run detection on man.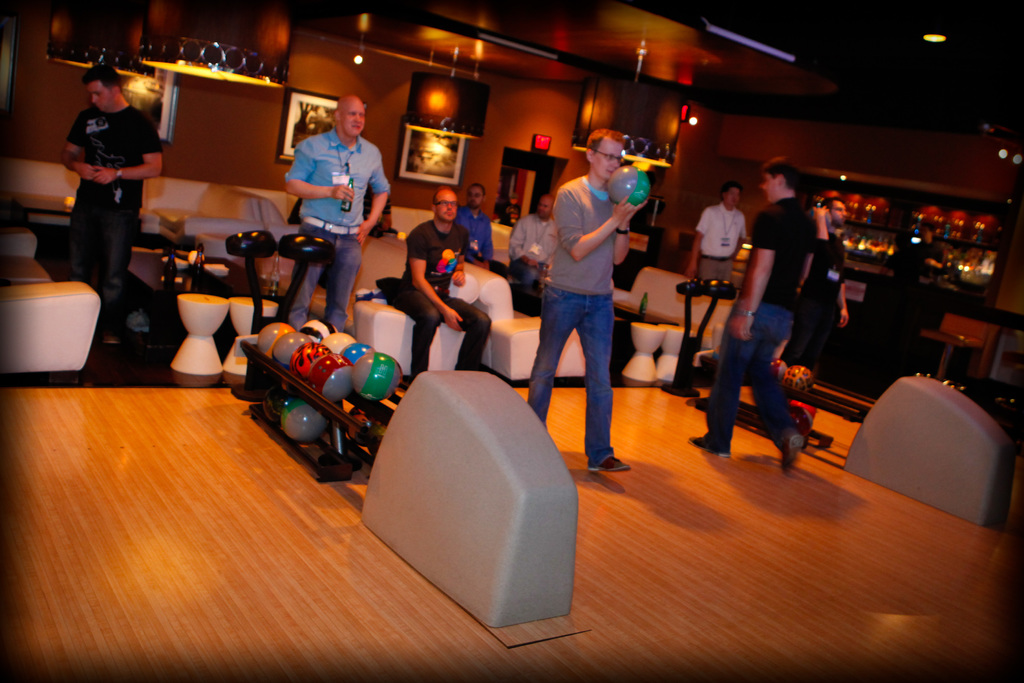
Result: {"left": 697, "top": 185, "right": 741, "bottom": 297}.
